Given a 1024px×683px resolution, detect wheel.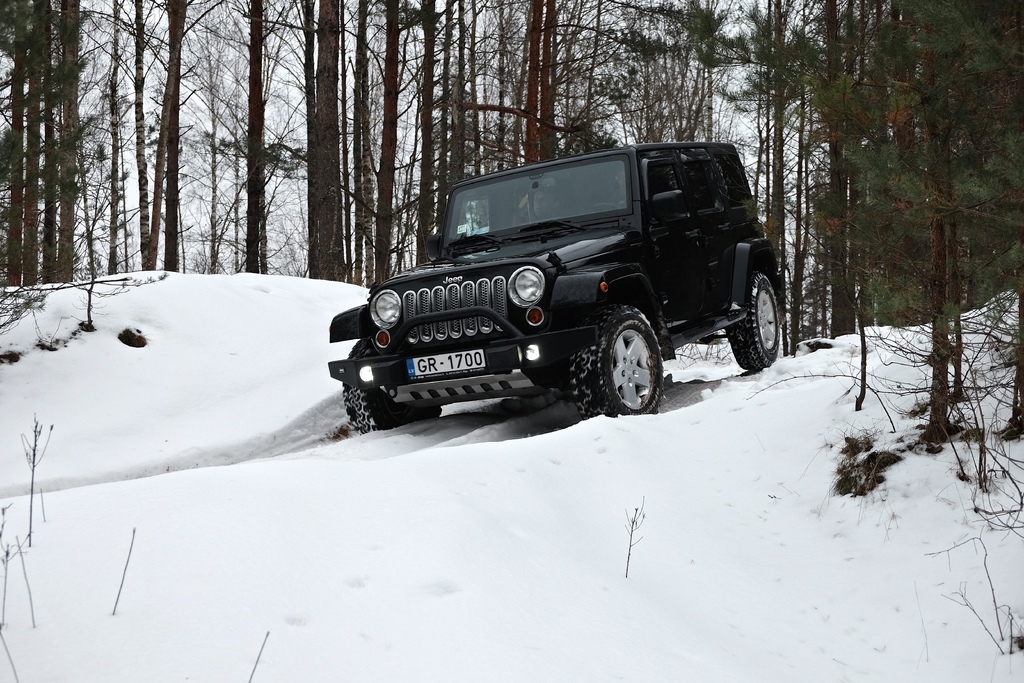
[left=603, top=292, right=669, bottom=411].
